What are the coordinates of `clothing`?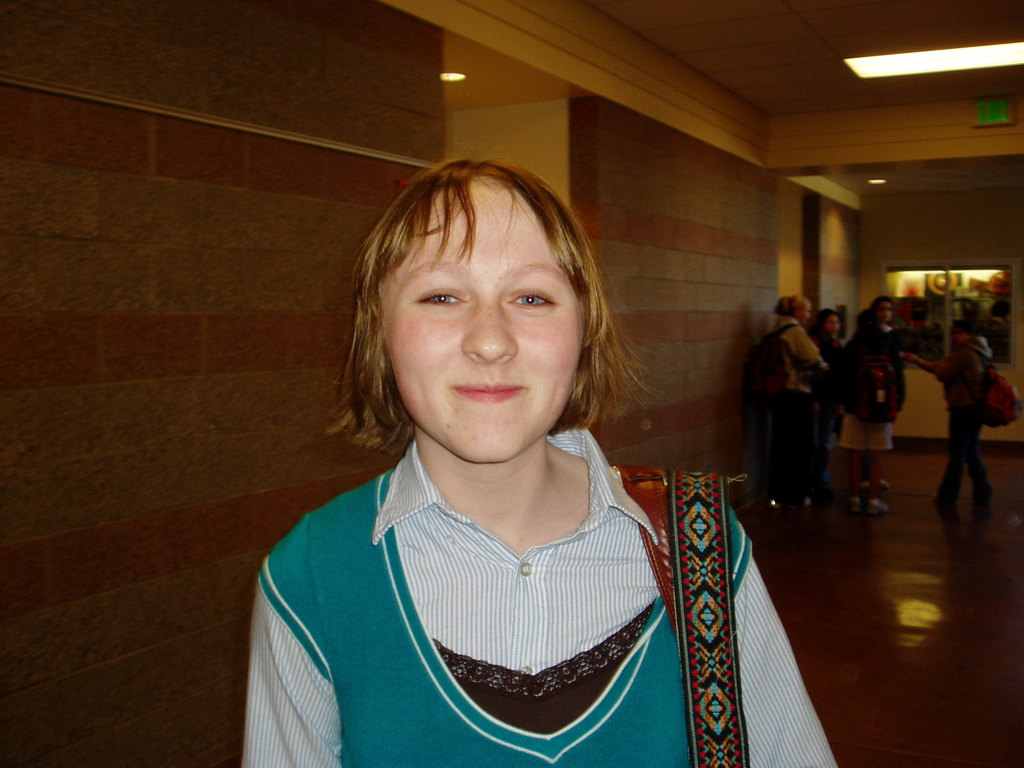
bbox=[854, 319, 902, 441].
